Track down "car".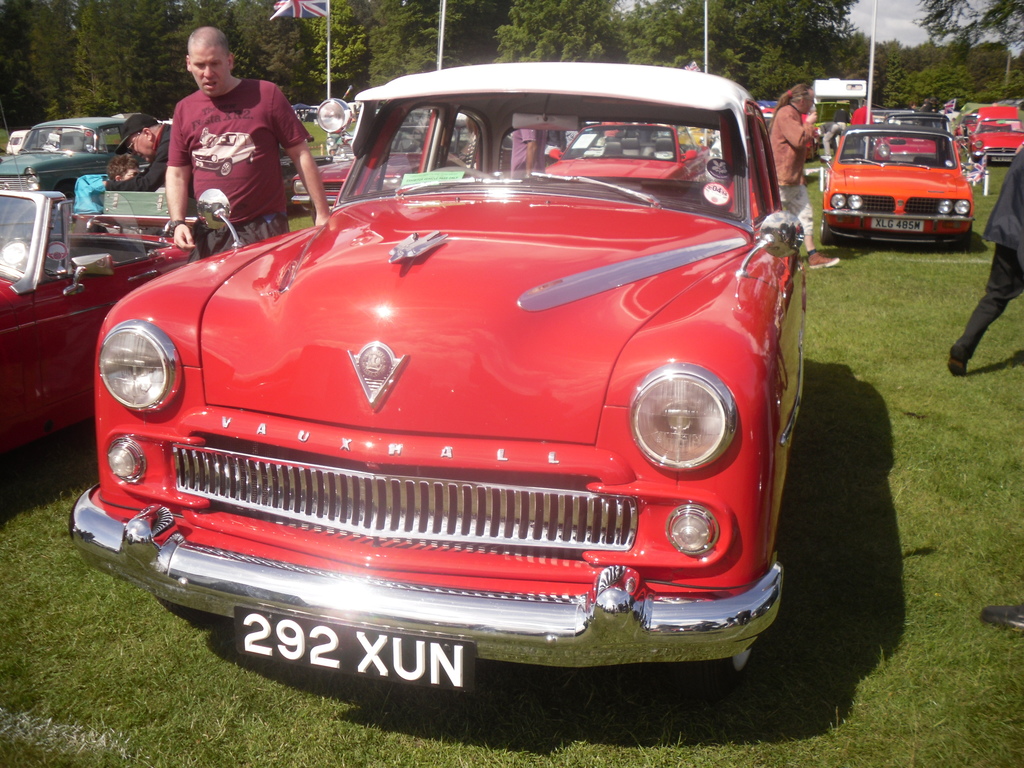
Tracked to <region>3, 185, 211, 452</region>.
